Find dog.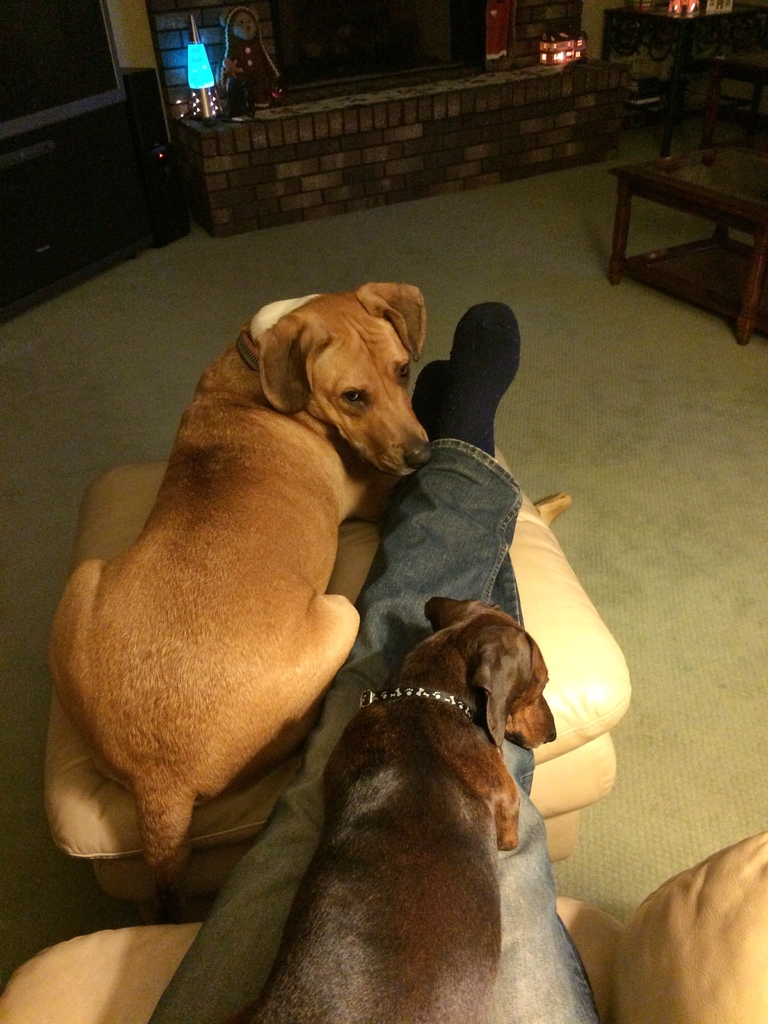
[49,286,425,927].
